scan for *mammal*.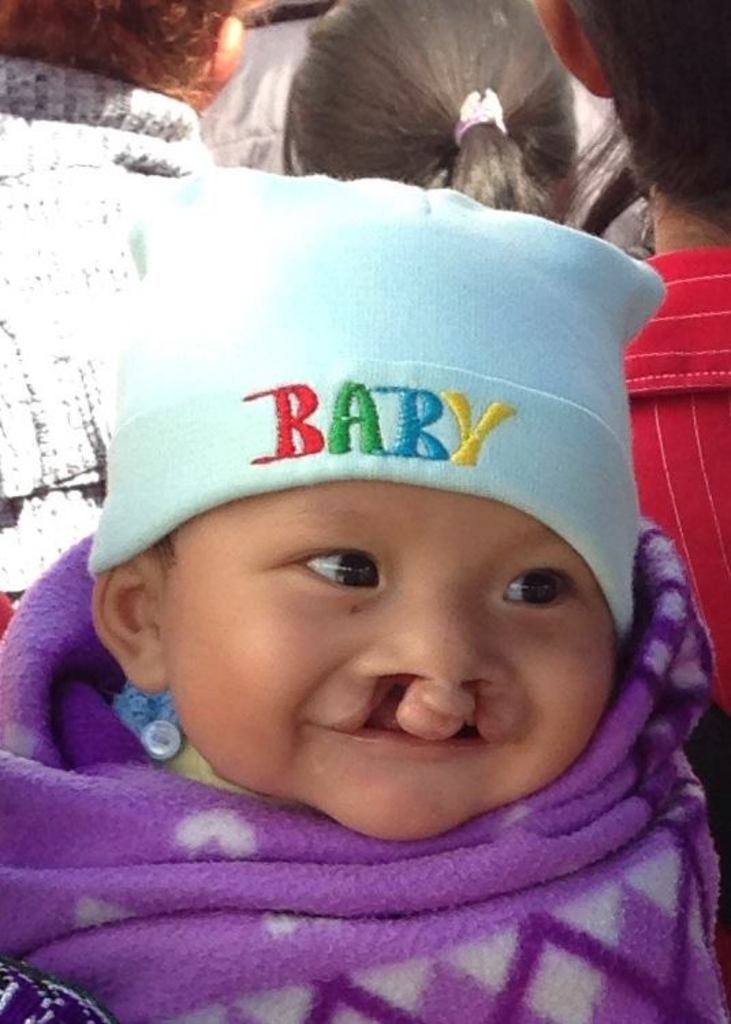
Scan result: l=5, t=152, r=730, b=993.
